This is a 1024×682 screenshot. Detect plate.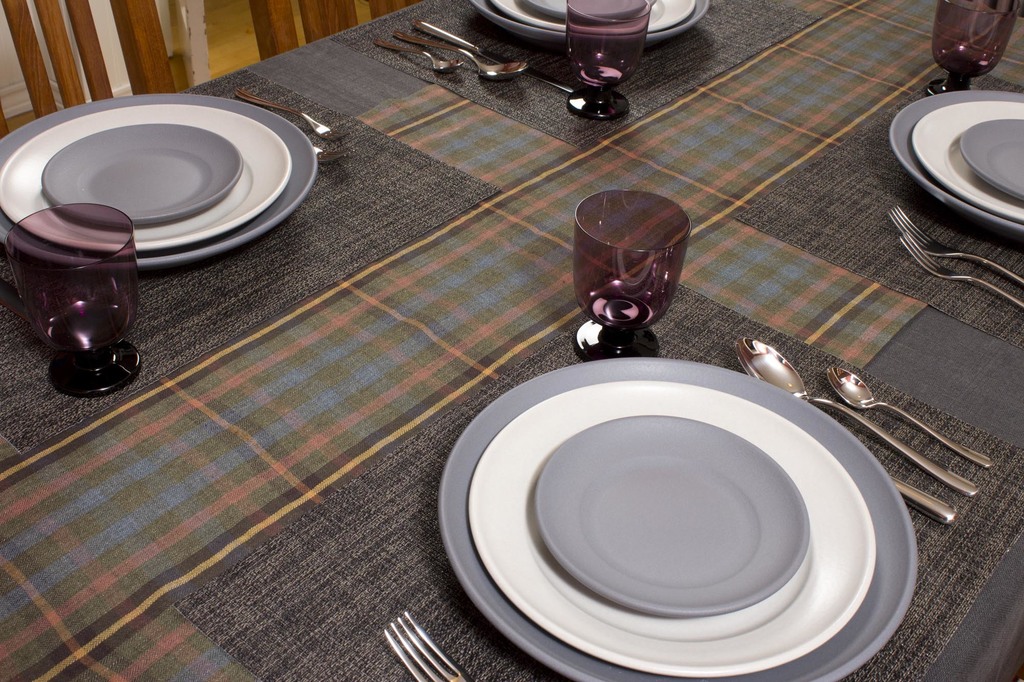
<region>432, 351, 917, 681</region>.
